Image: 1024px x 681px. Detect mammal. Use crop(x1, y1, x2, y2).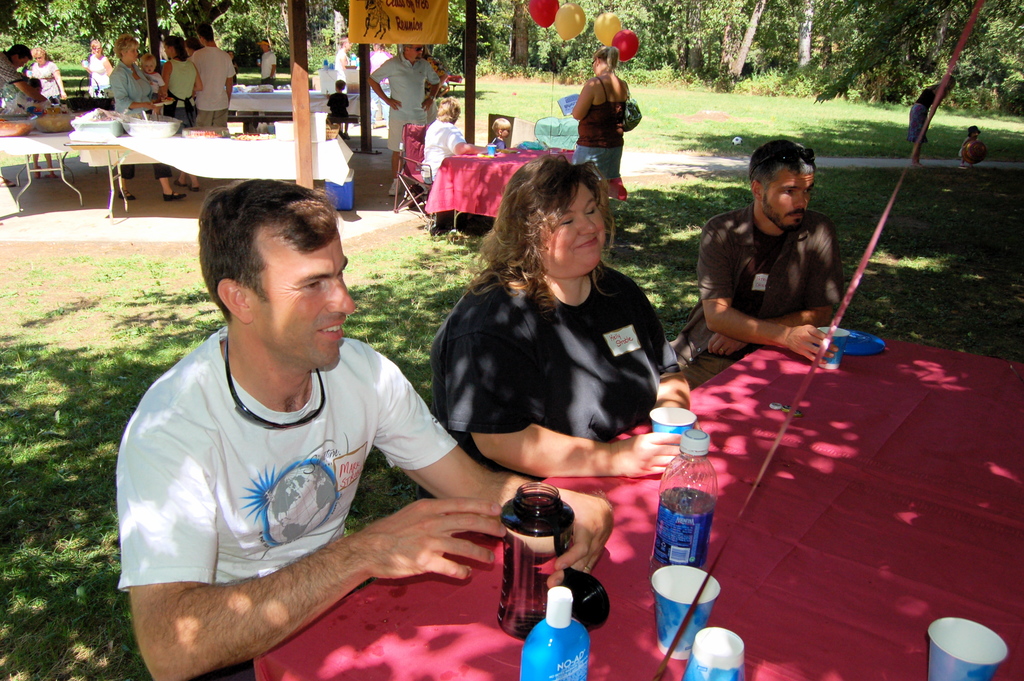
crop(326, 79, 353, 138).
